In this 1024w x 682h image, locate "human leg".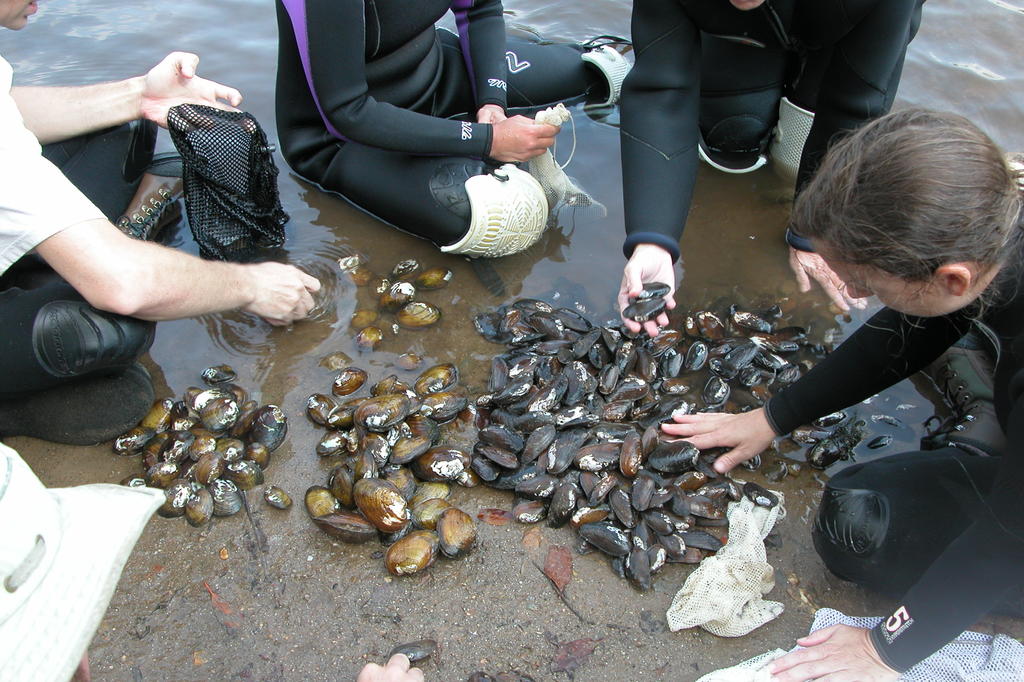
Bounding box: <bbox>810, 335, 1023, 613</bbox>.
